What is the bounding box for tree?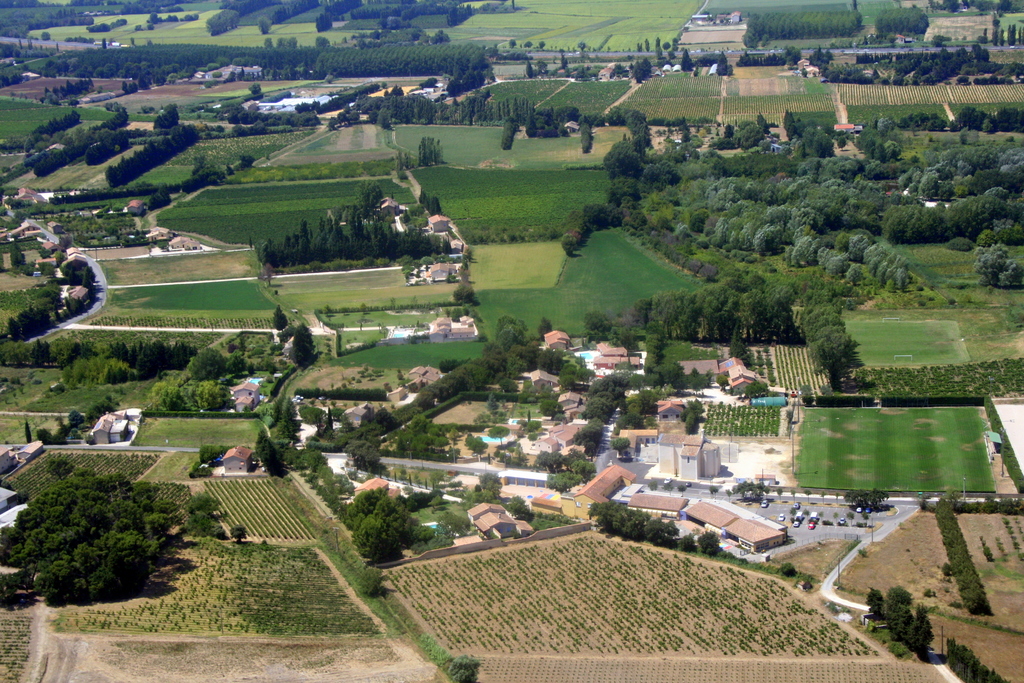
586:375:612:397.
